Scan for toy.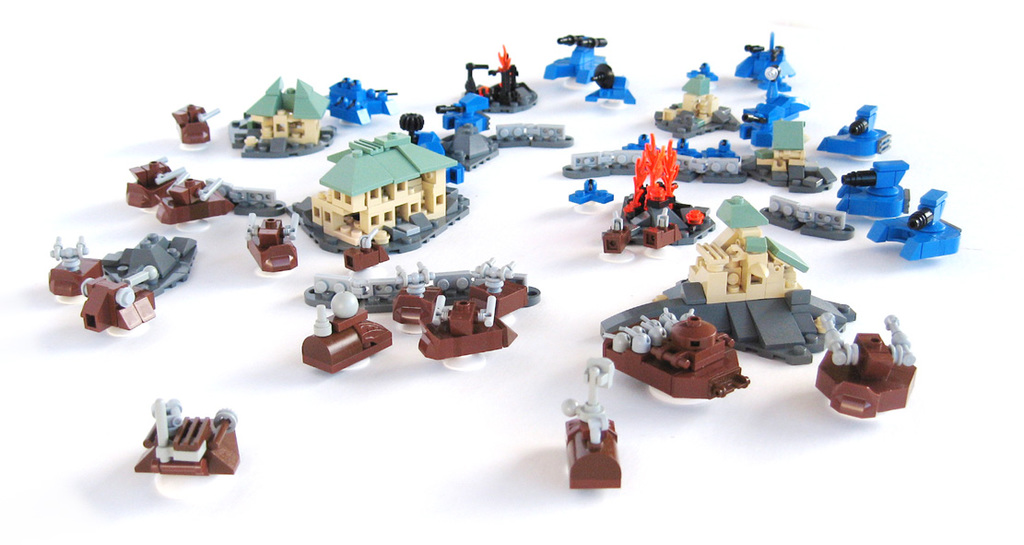
Scan result: 50/235/101/304.
